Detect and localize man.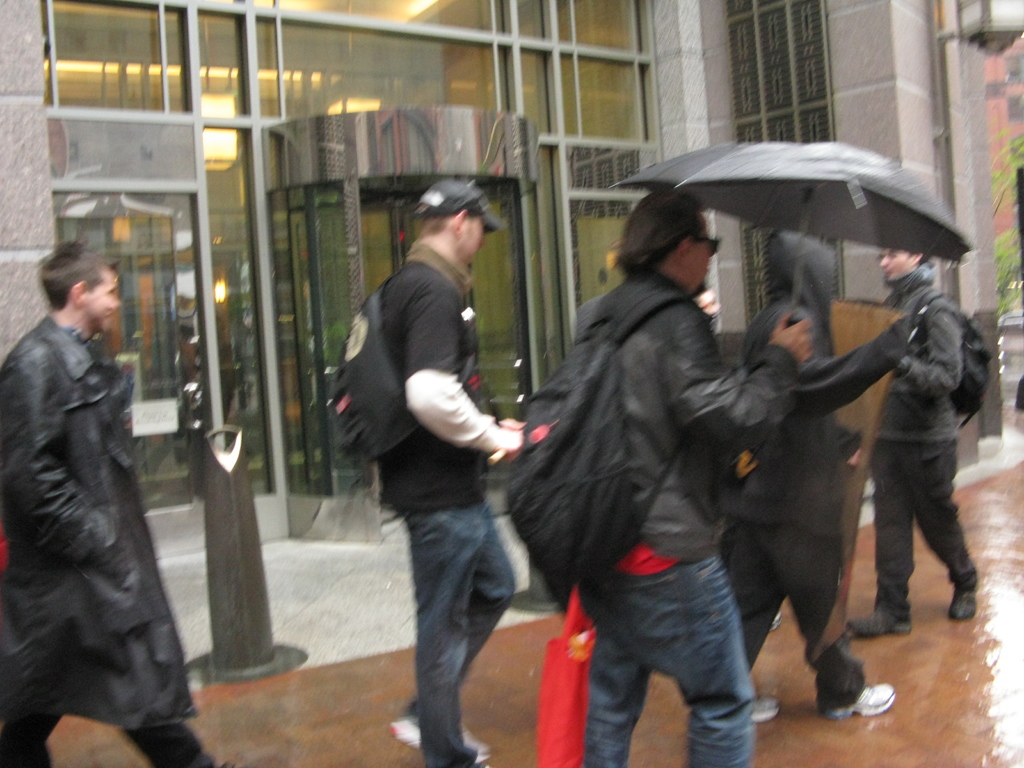
Localized at [left=715, top=227, right=927, bottom=718].
